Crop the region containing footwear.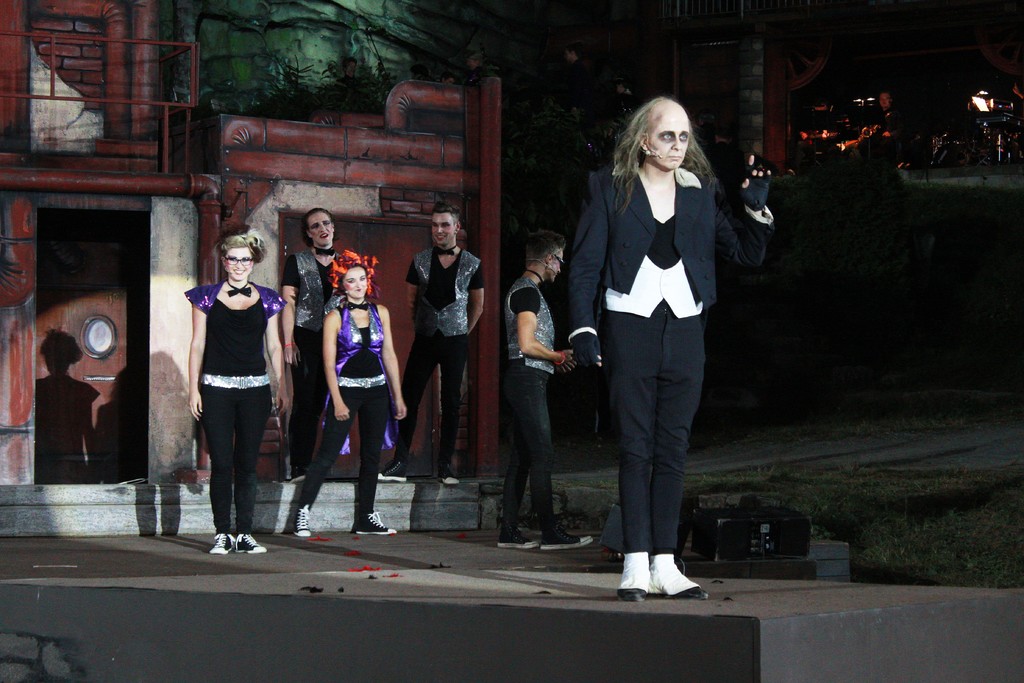
Crop region: <bbox>374, 460, 411, 482</bbox>.
